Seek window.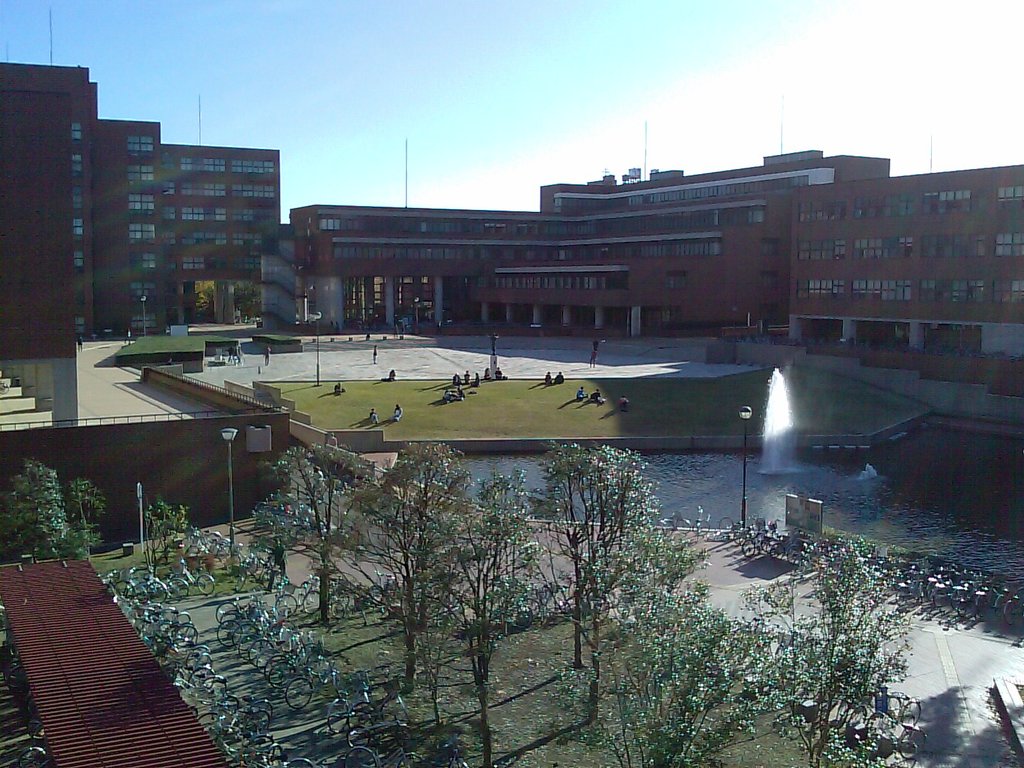
(176,257,223,271).
